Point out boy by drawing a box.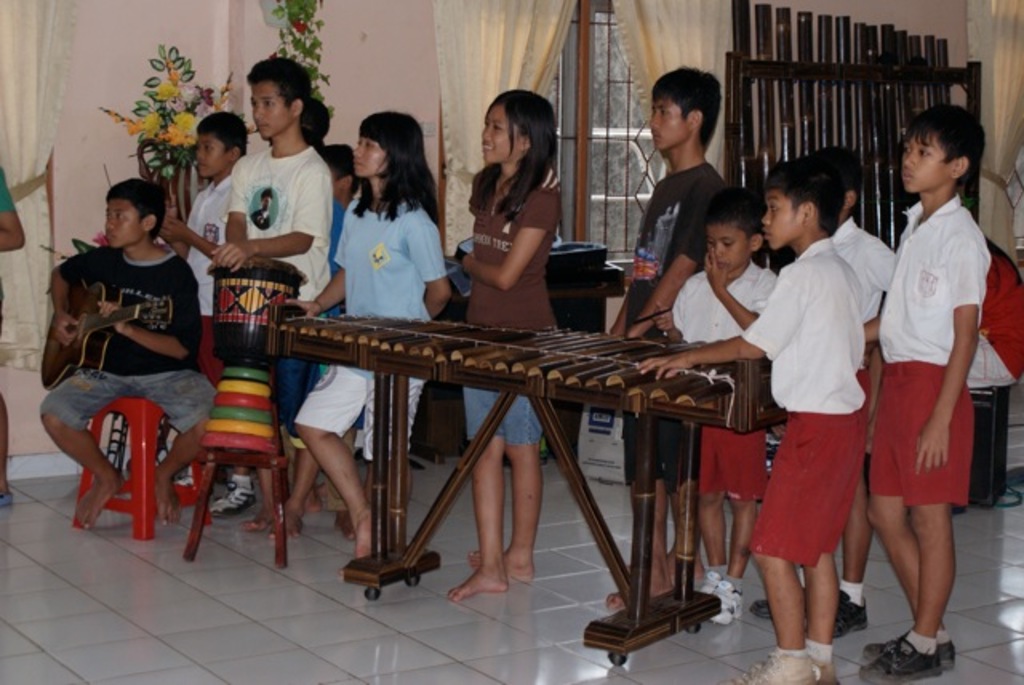
rect(651, 187, 776, 624).
